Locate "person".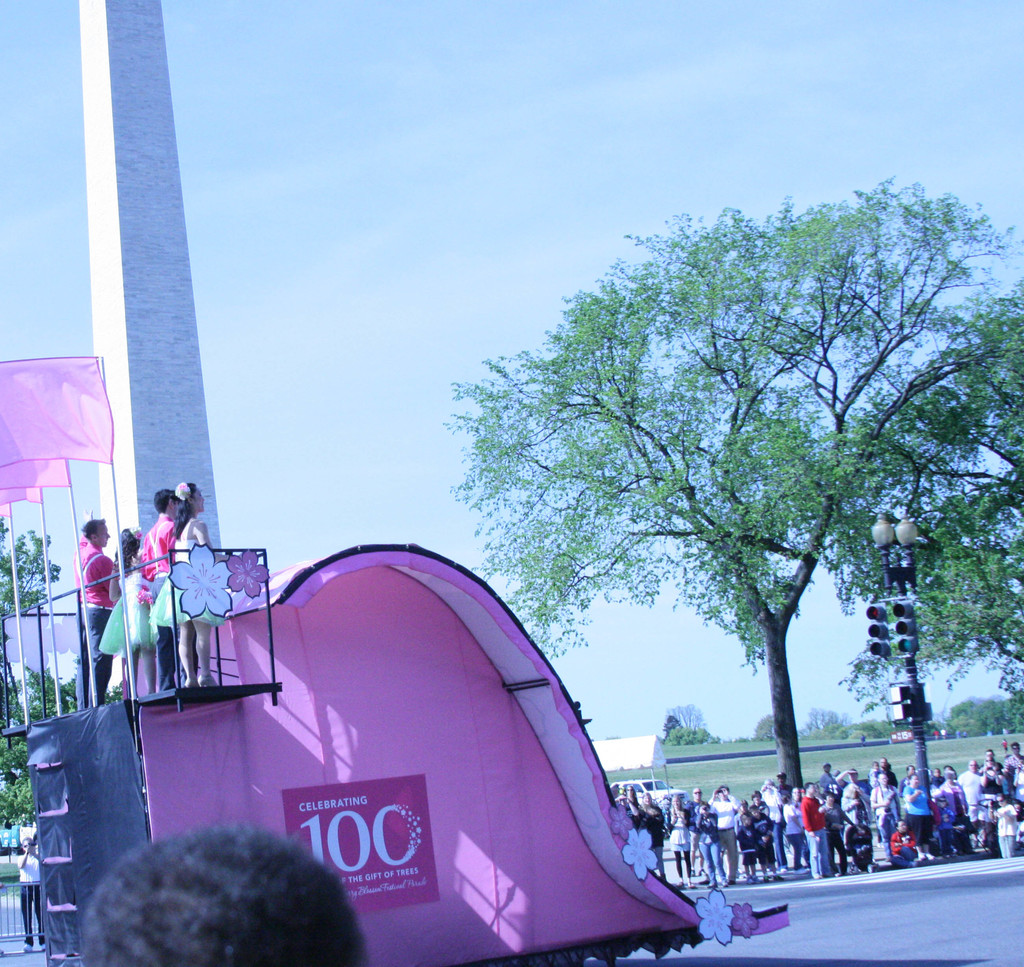
Bounding box: x1=10, y1=829, x2=46, y2=947.
